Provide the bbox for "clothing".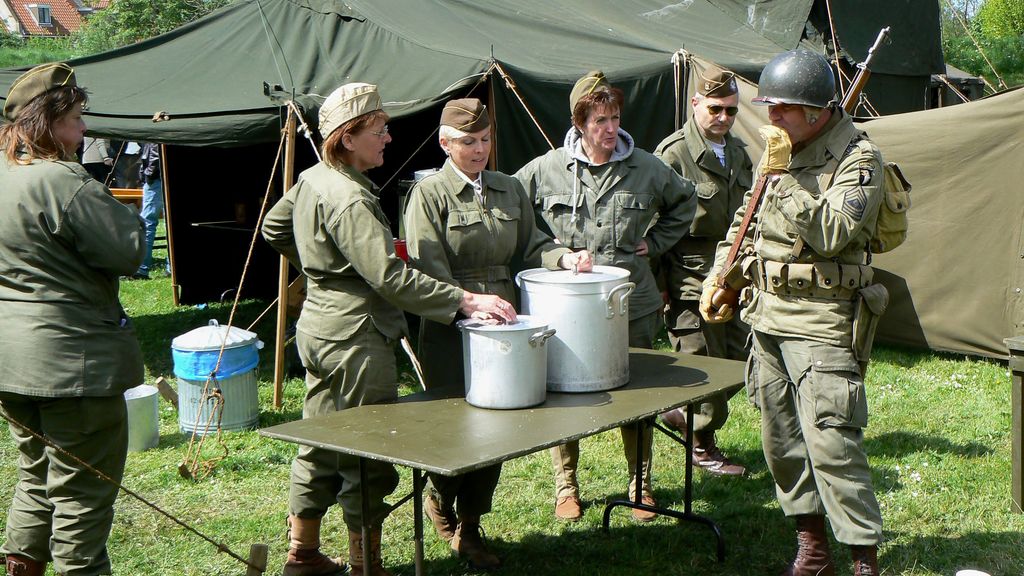
x1=524 y1=113 x2=680 y2=459.
